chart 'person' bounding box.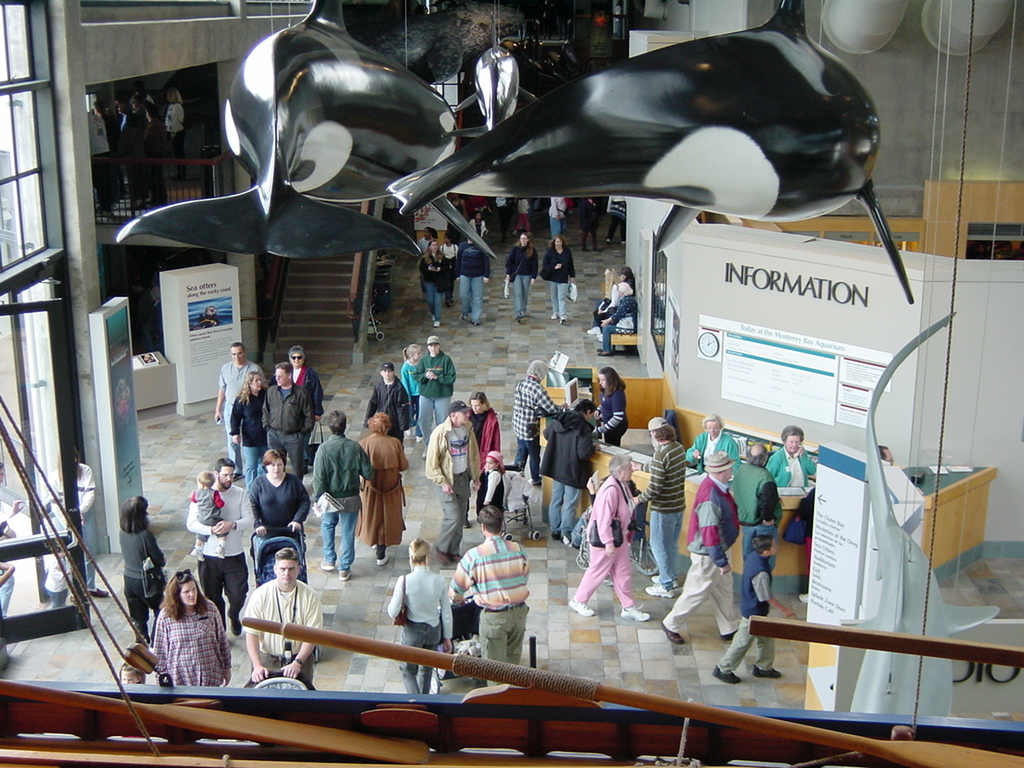
Charted: crop(416, 245, 446, 325).
